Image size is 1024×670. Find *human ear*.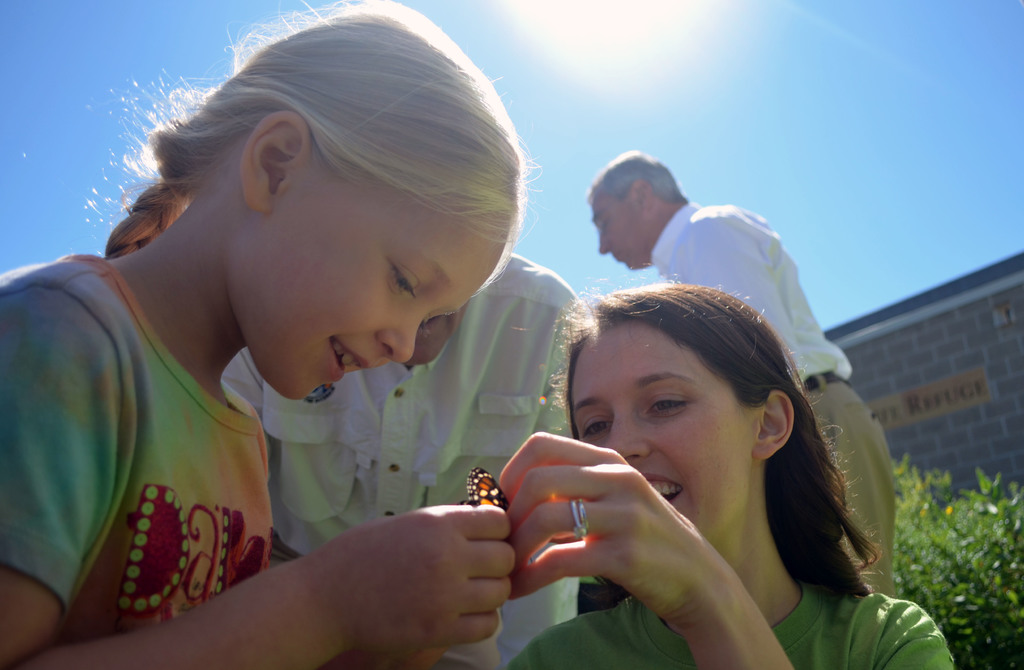
[238,110,305,222].
